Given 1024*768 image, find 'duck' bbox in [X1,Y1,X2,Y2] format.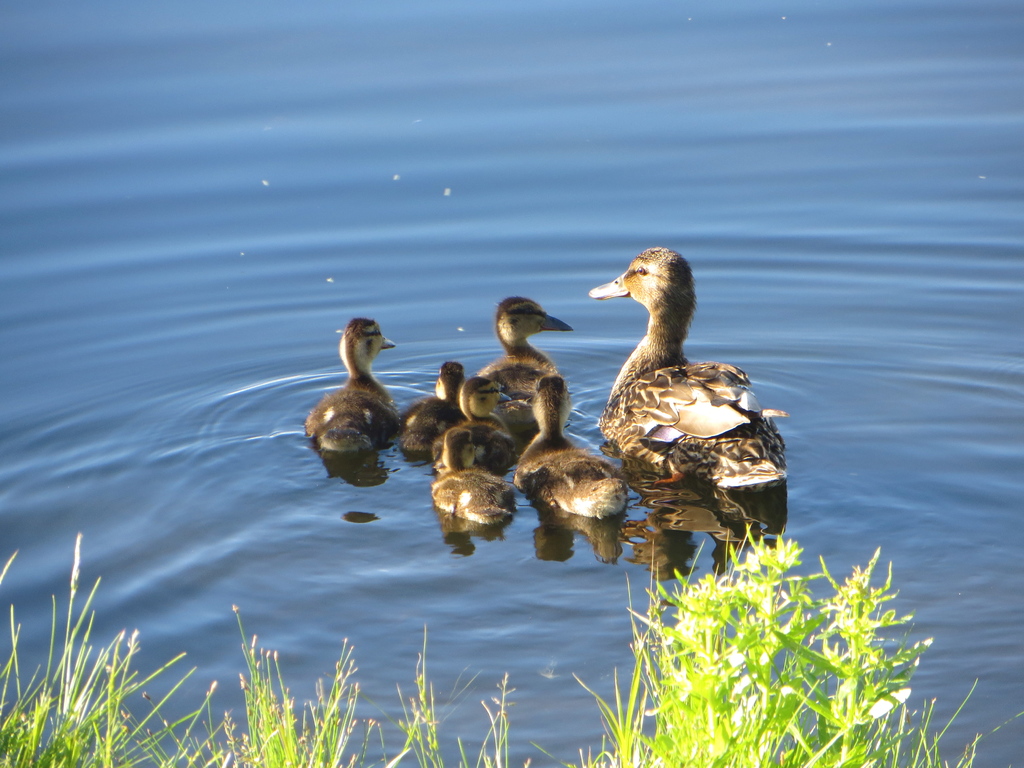
[422,421,520,527].
